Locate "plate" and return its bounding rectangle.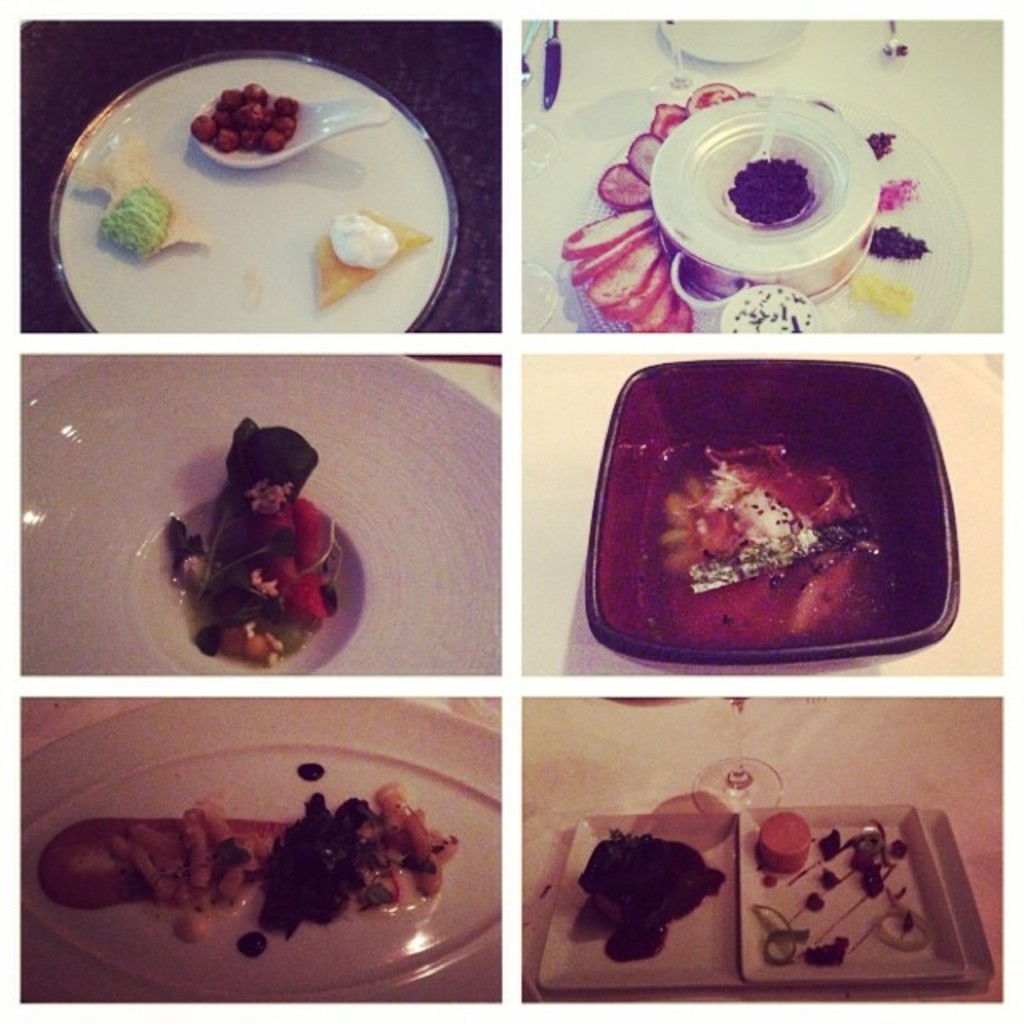
box=[547, 792, 981, 995].
